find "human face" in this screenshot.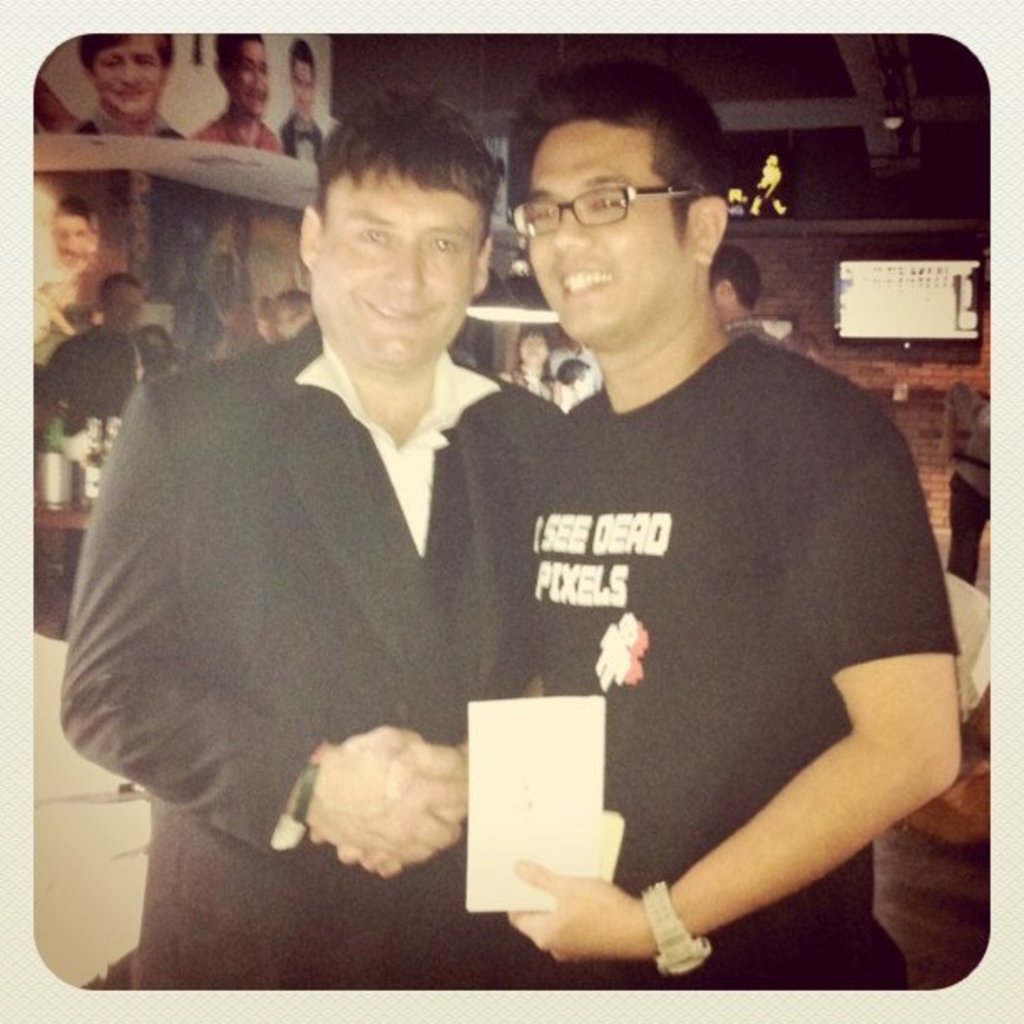
The bounding box for "human face" is detection(318, 169, 475, 366).
